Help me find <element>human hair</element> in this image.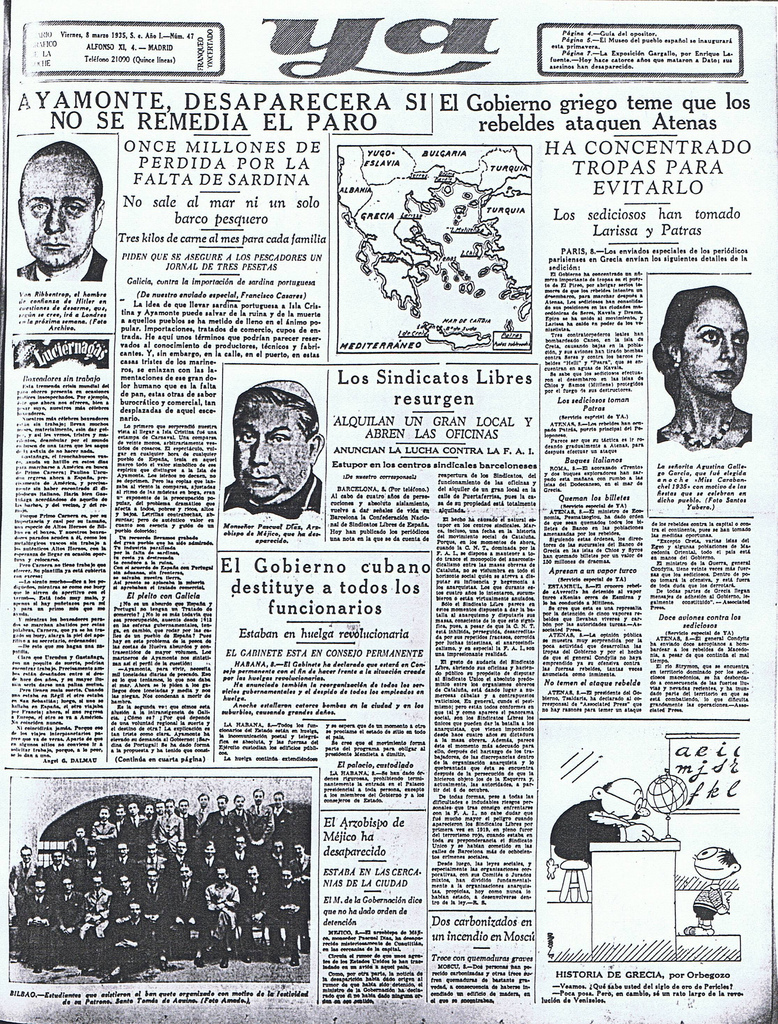
Found it: (left=669, top=277, right=754, bottom=407).
